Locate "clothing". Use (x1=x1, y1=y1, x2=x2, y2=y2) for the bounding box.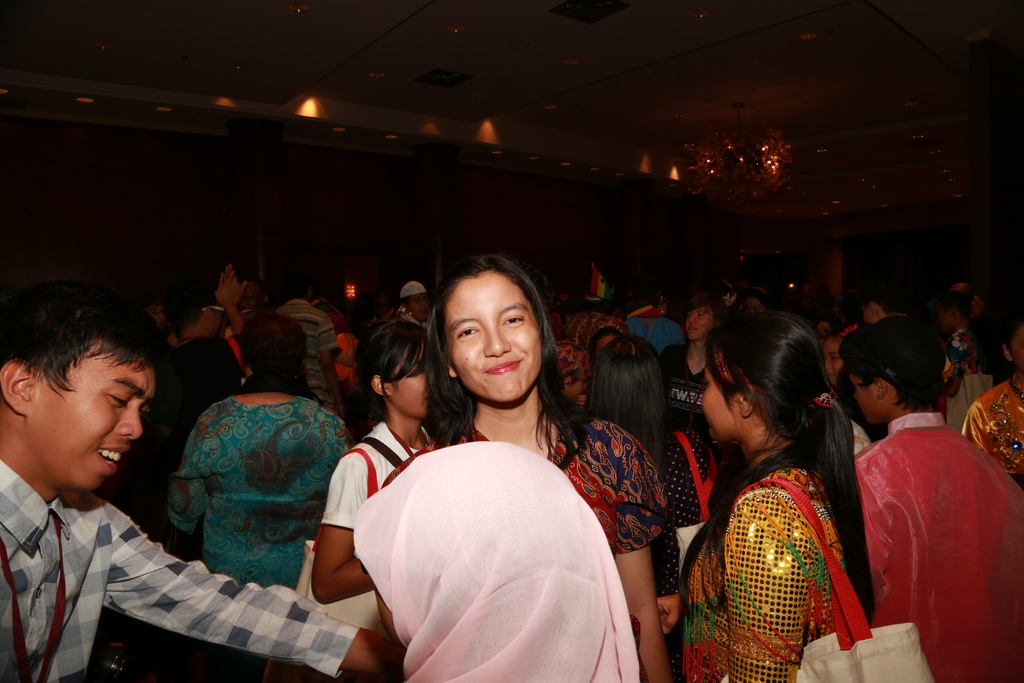
(x1=965, y1=374, x2=1023, y2=487).
